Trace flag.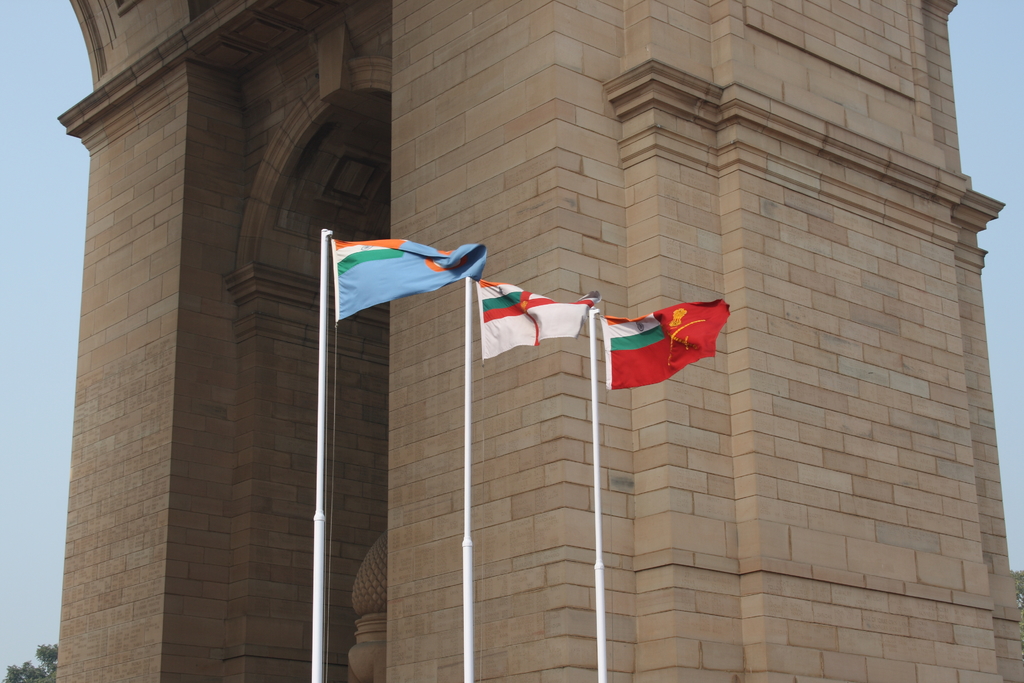
Traced to <bbox>476, 286, 604, 354</bbox>.
